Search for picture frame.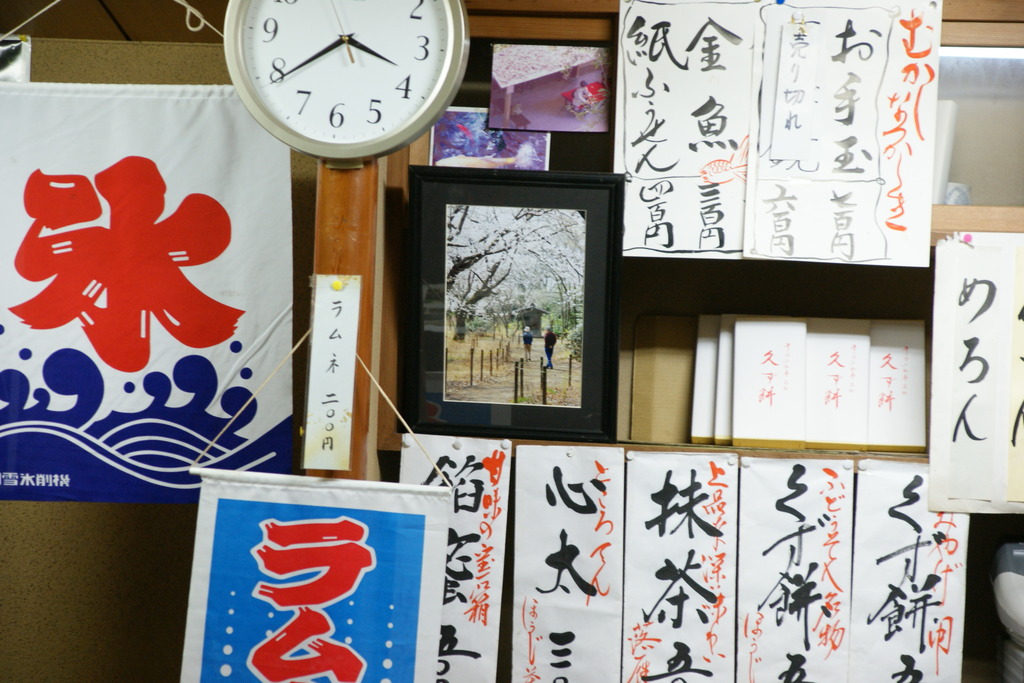
Found at 387:161:612:441.
